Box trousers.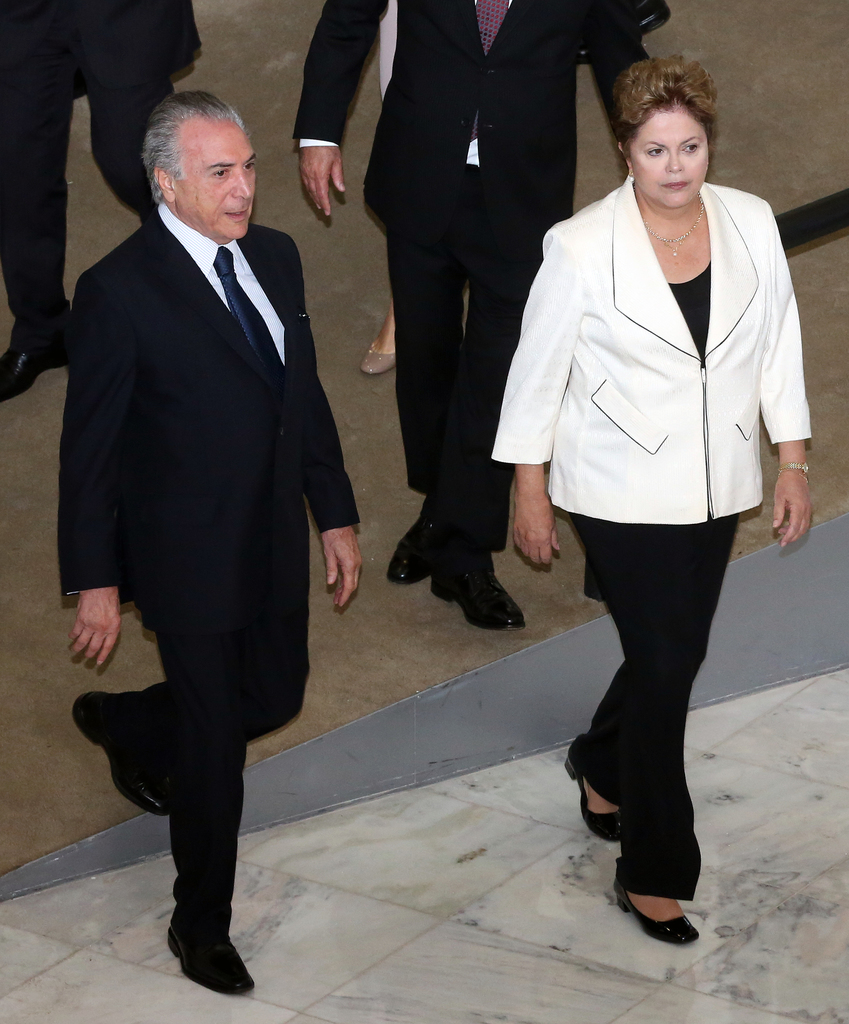
bbox=(568, 515, 756, 884).
